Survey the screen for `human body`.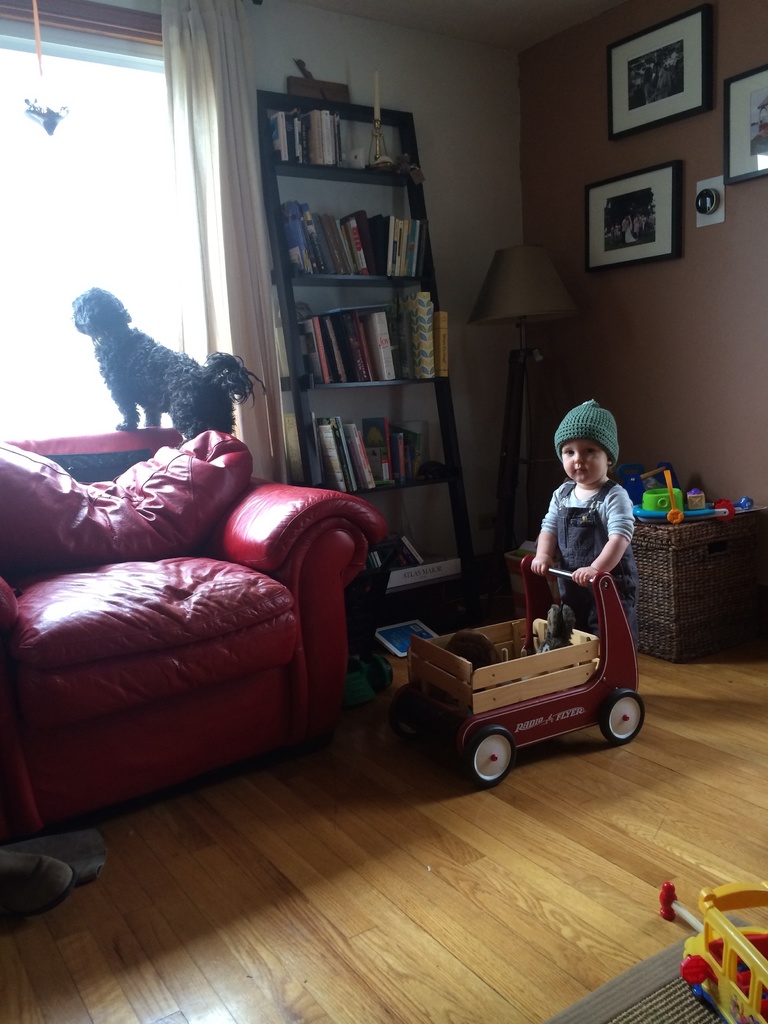
Survey found: region(541, 400, 635, 650).
